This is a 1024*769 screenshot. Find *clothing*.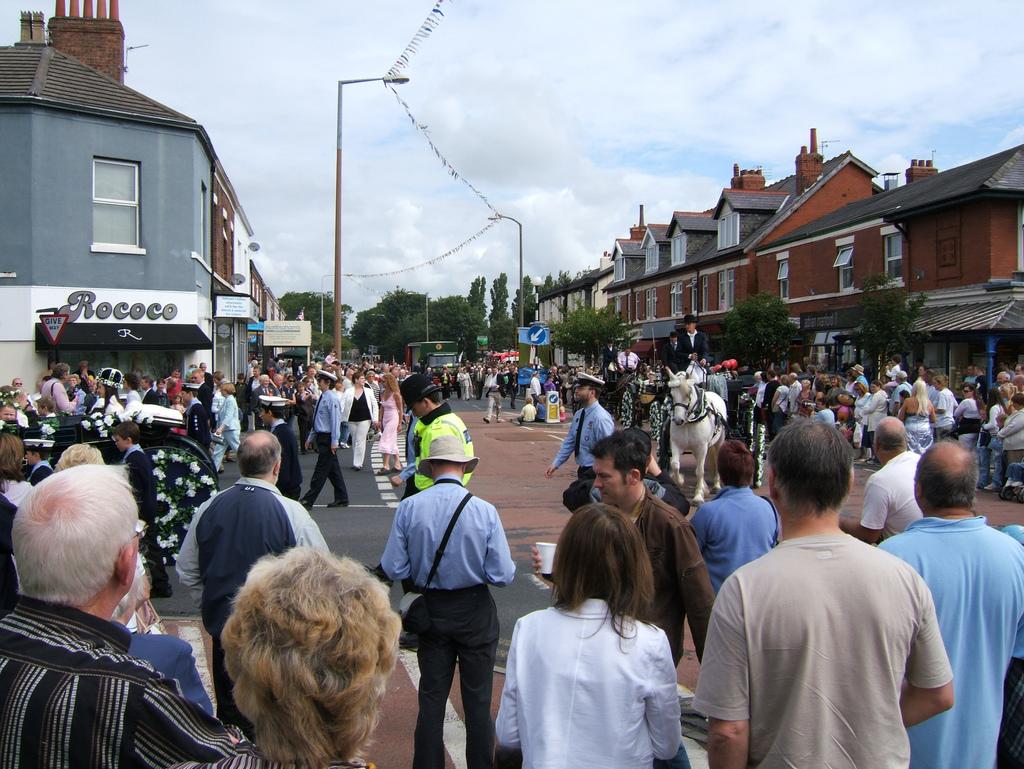
Bounding box: Rect(528, 372, 543, 405).
